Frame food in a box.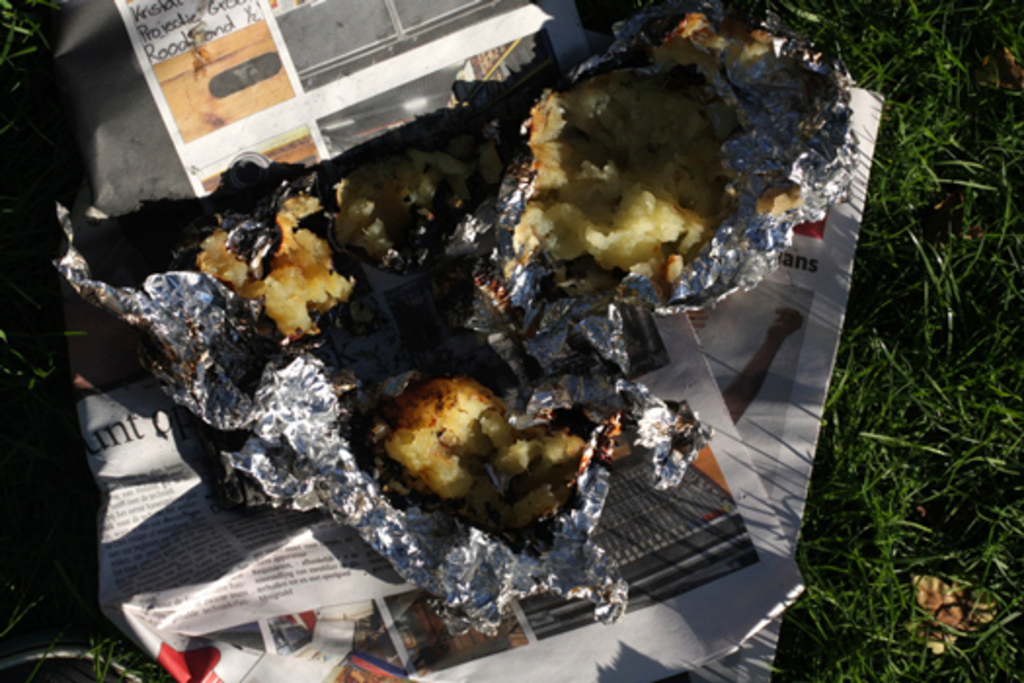
crop(534, 86, 700, 285).
